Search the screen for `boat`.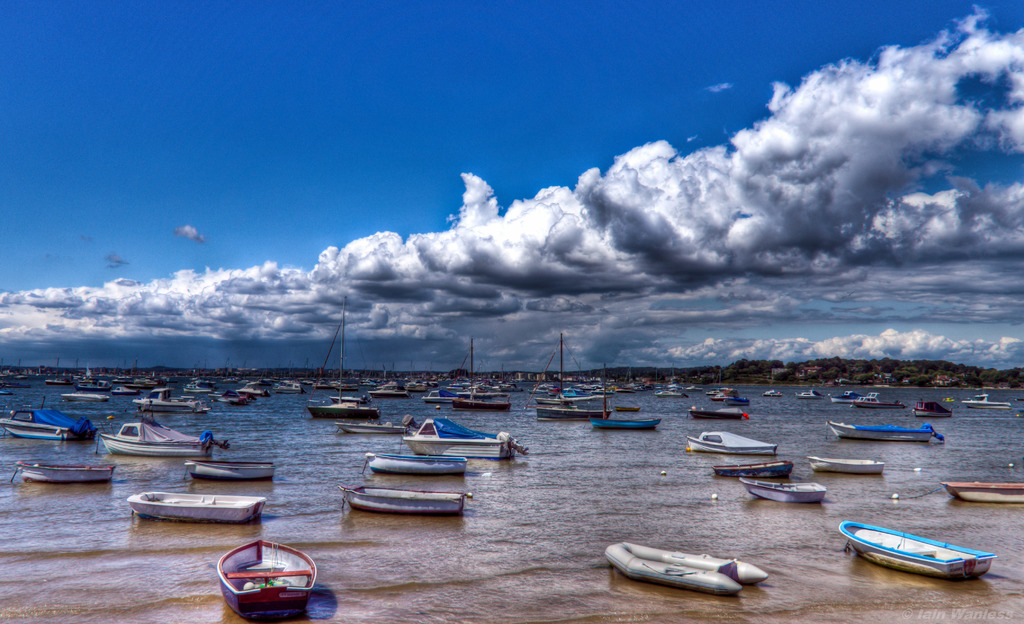
Found at x1=660, y1=383, x2=682, y2=401.
